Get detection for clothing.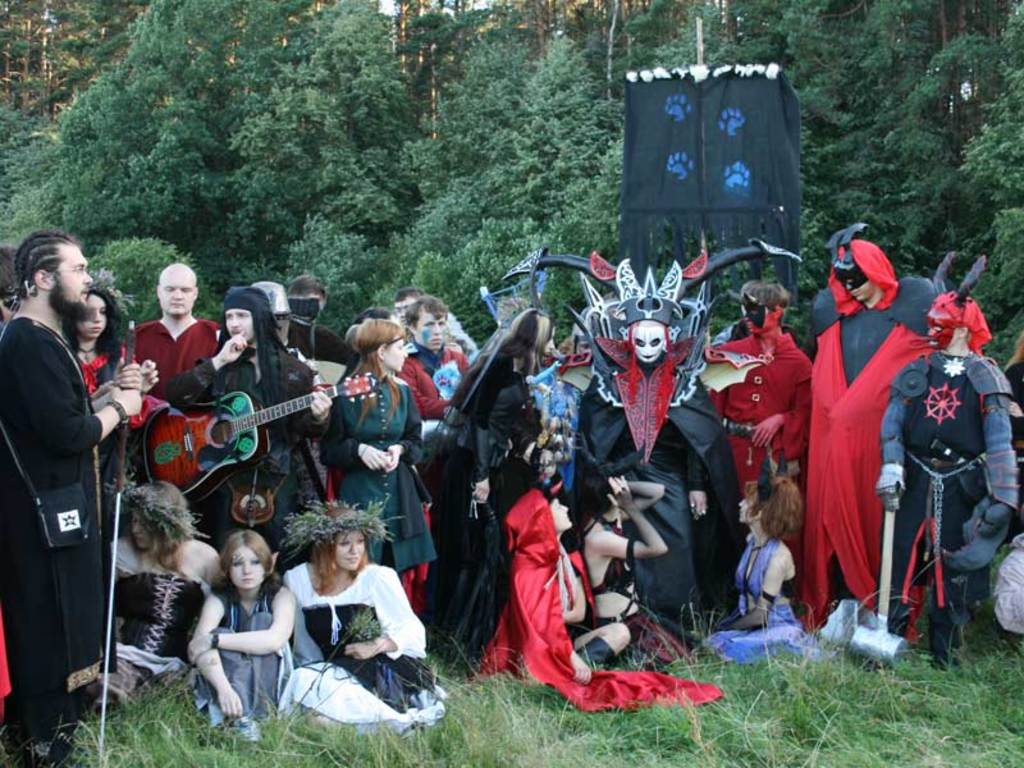
Detection: rect(157, 339, 332, 554).
